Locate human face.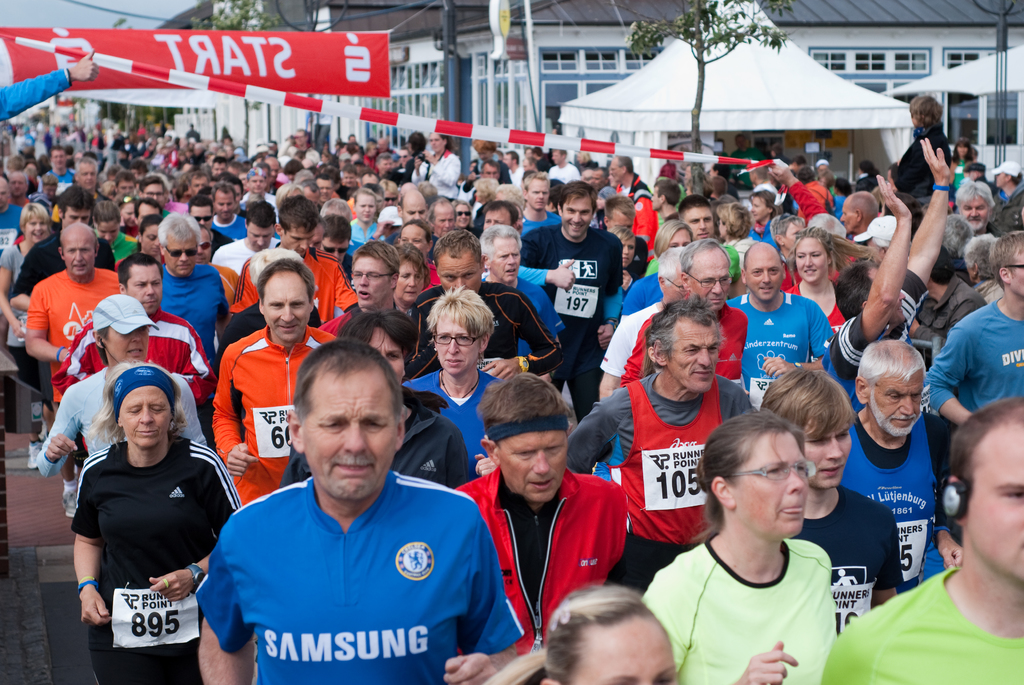
Bounding box: l=692, t=264, r=730, b=311.
